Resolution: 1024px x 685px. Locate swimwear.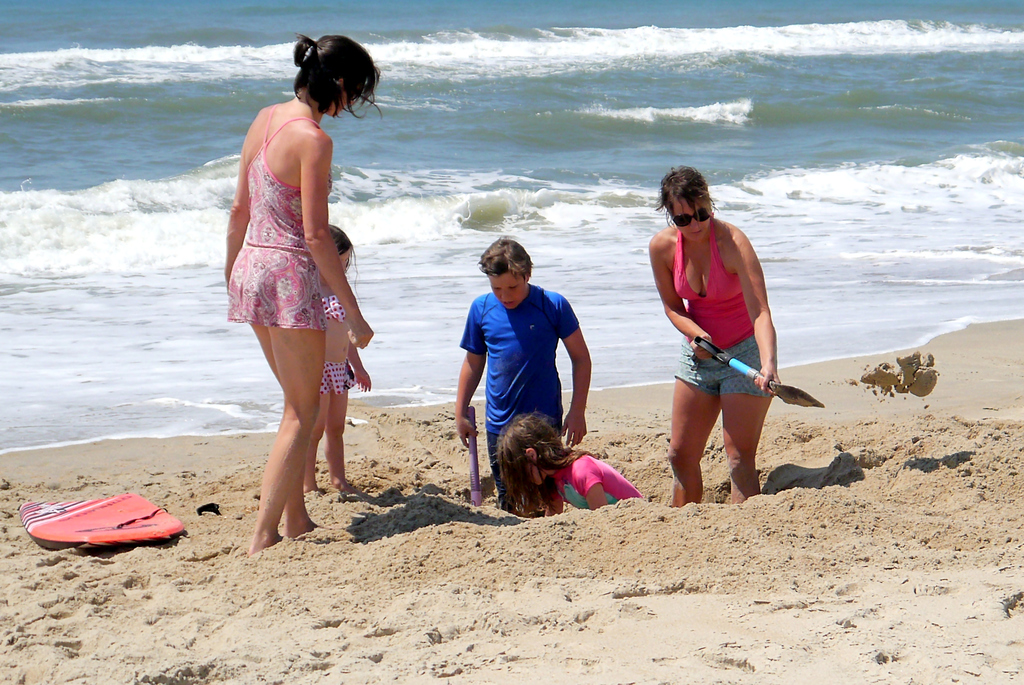
220, 99, 328, 325.
